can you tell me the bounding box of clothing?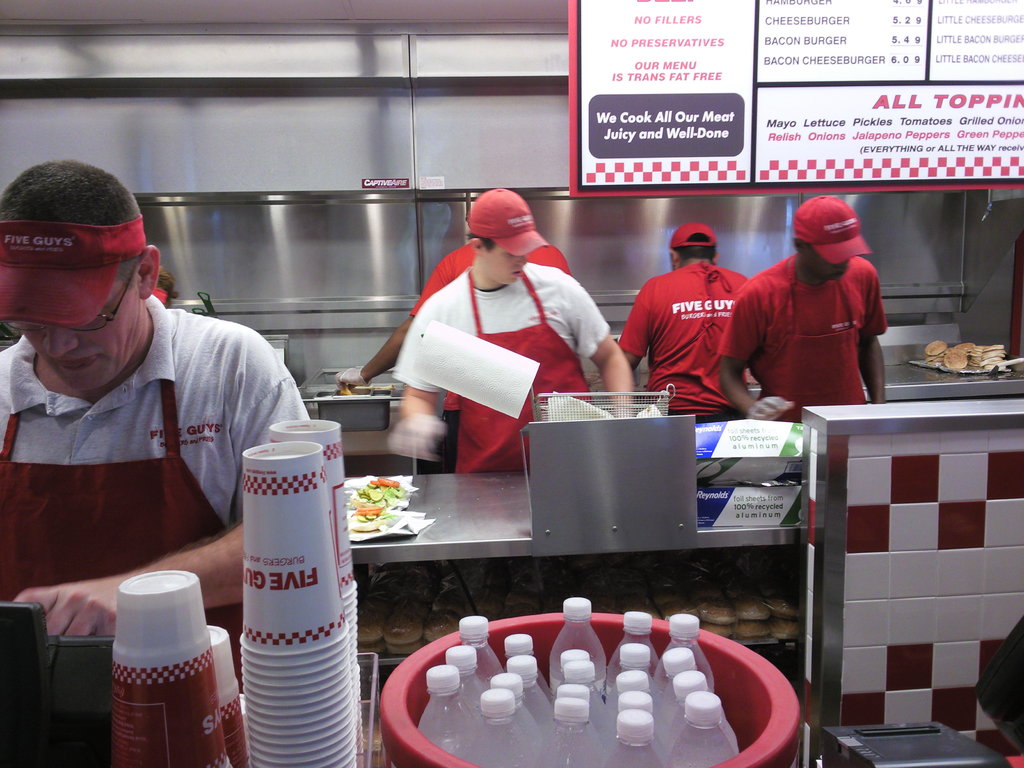
[394,264,613,470].
